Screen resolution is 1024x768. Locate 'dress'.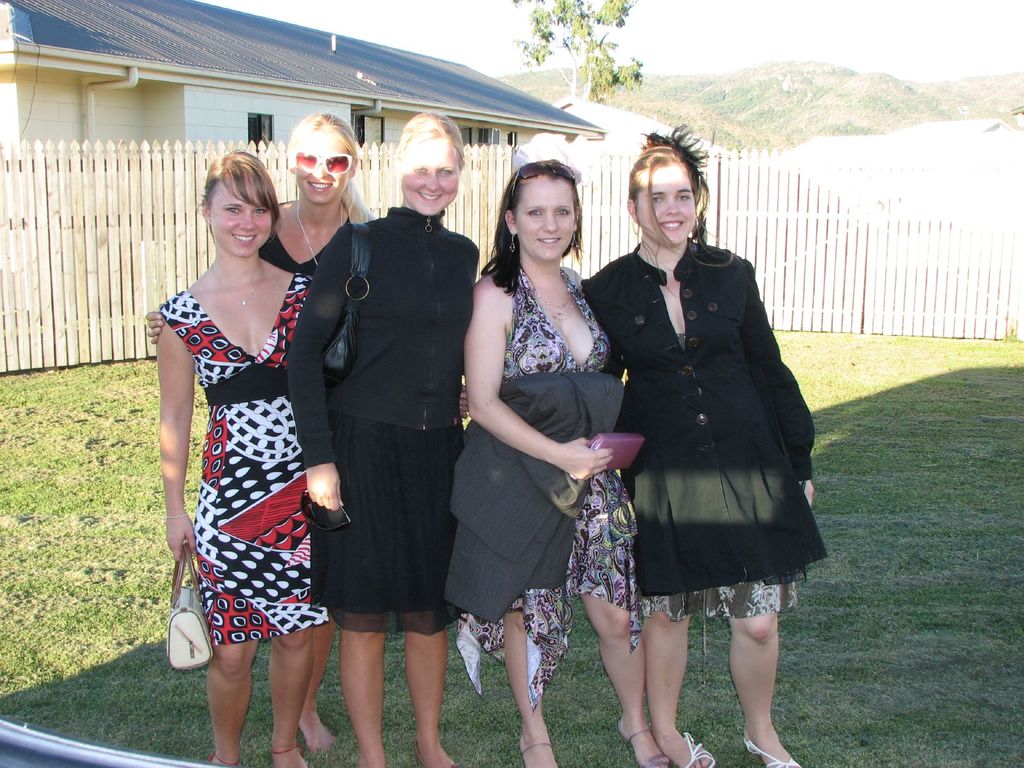
156, 273, 332, 643.
